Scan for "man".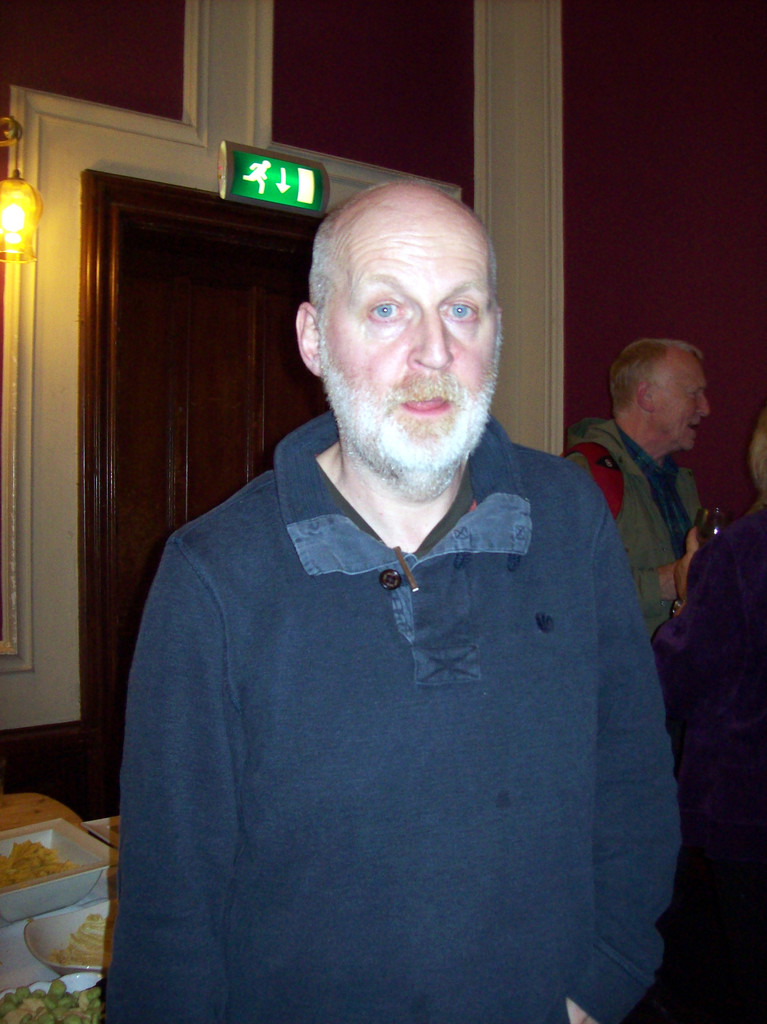
Scan result: crop(558, 335, 717, 905).
